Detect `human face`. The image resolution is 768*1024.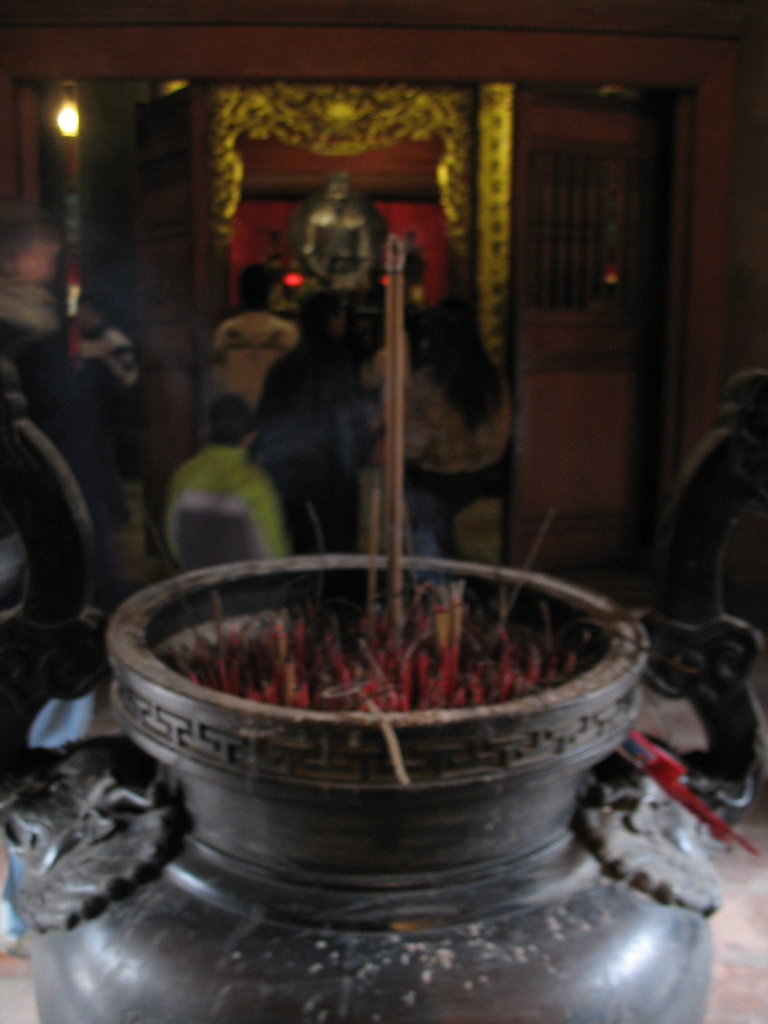
Rect(323, 175, 351, 212).
